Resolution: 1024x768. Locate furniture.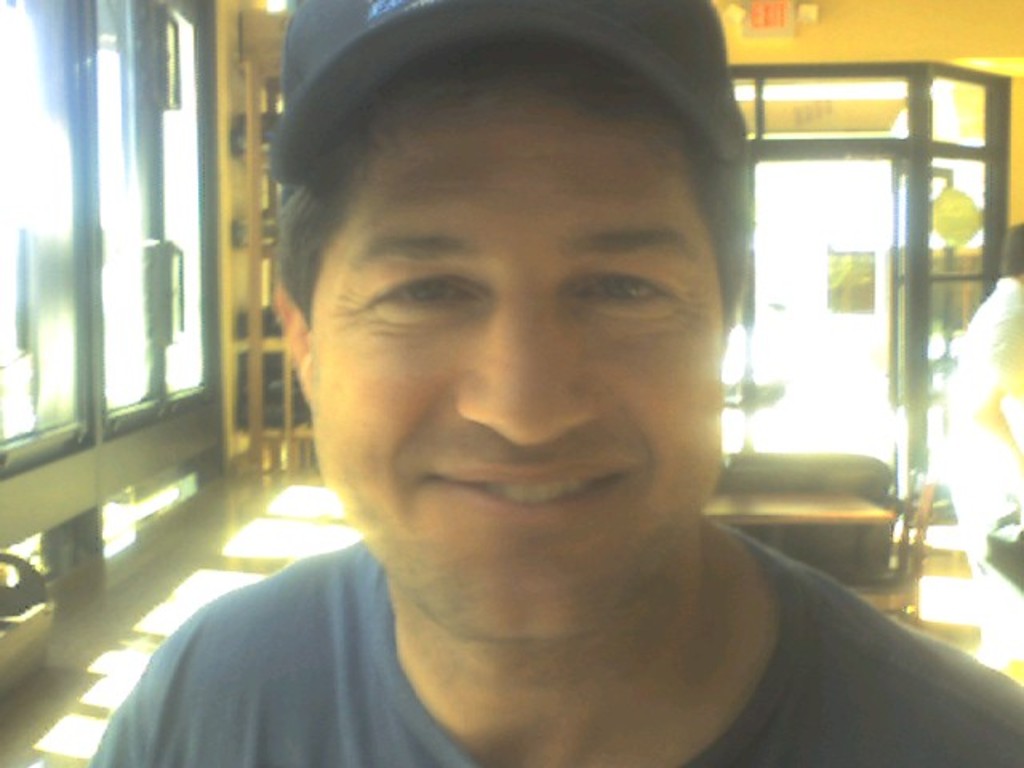
(left=706, top=488, right=894, bottom=568).
